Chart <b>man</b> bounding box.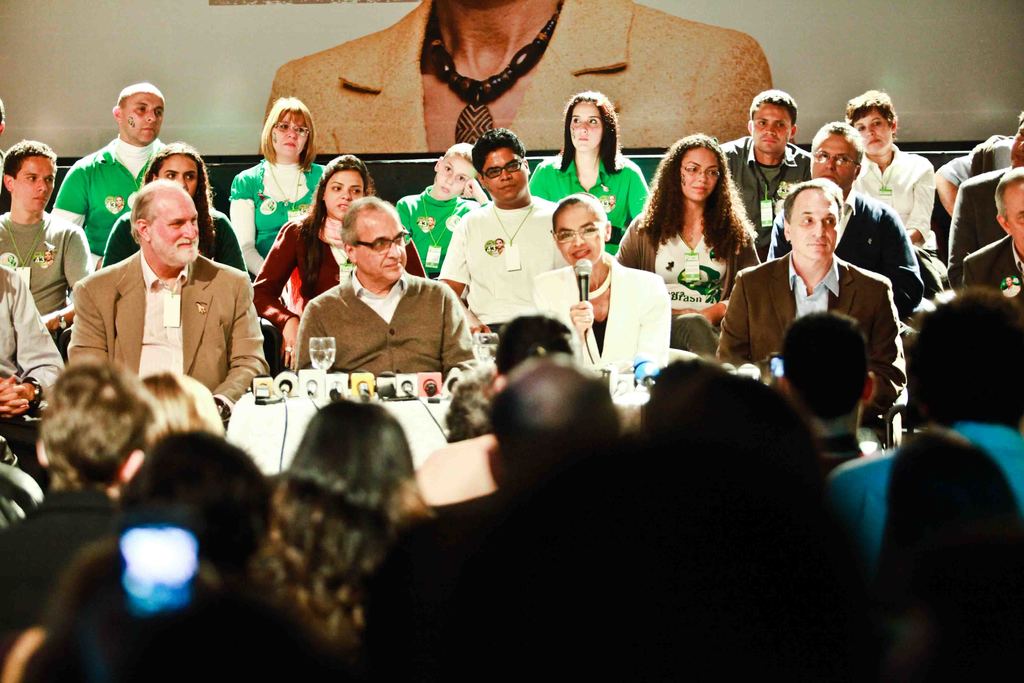
Charted: detection(963, 176, 1023, 300).
